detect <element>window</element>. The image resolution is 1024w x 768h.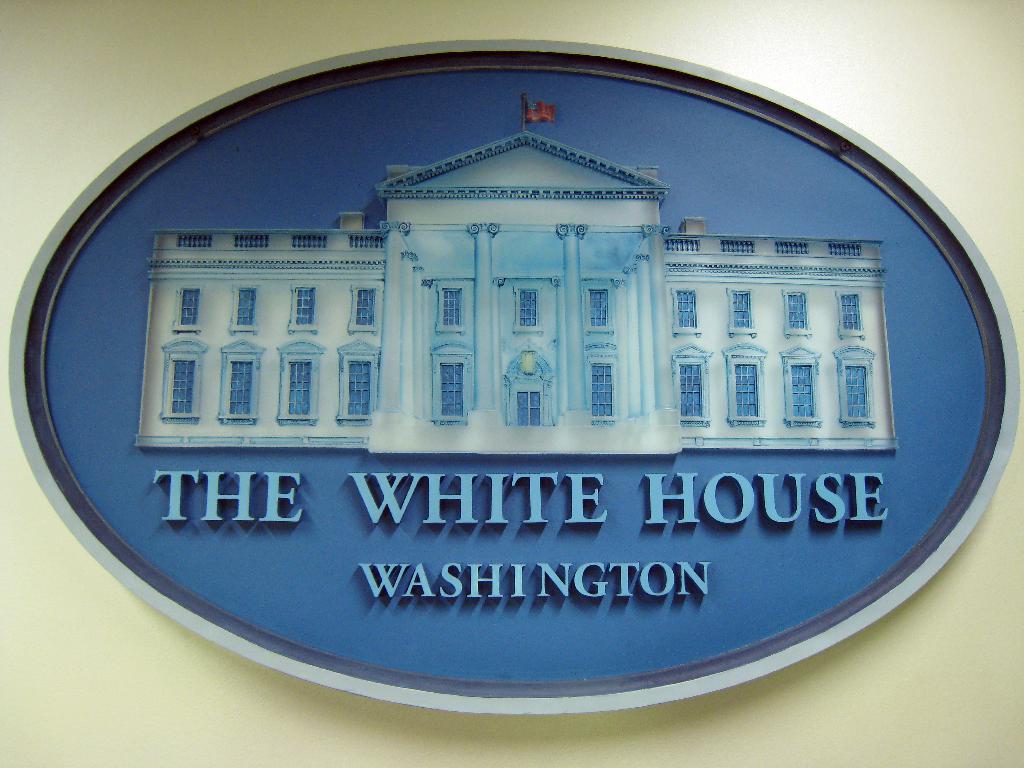
left=442, top=362, right=465, bottom=415.
